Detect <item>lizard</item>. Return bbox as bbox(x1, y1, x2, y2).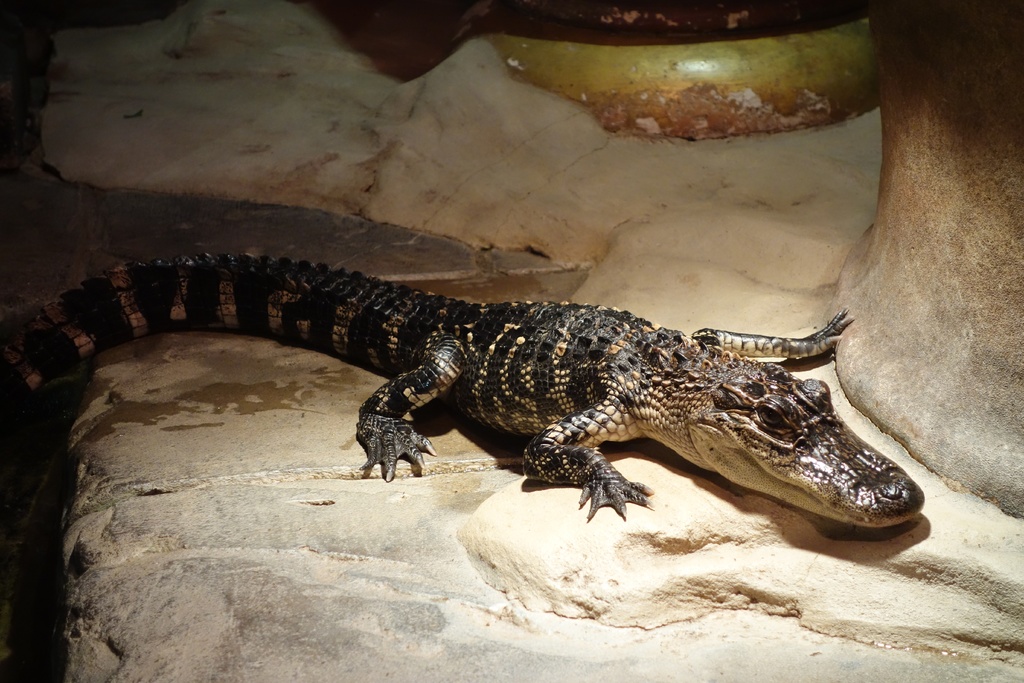
bbox(16, 245, 985, 581).
